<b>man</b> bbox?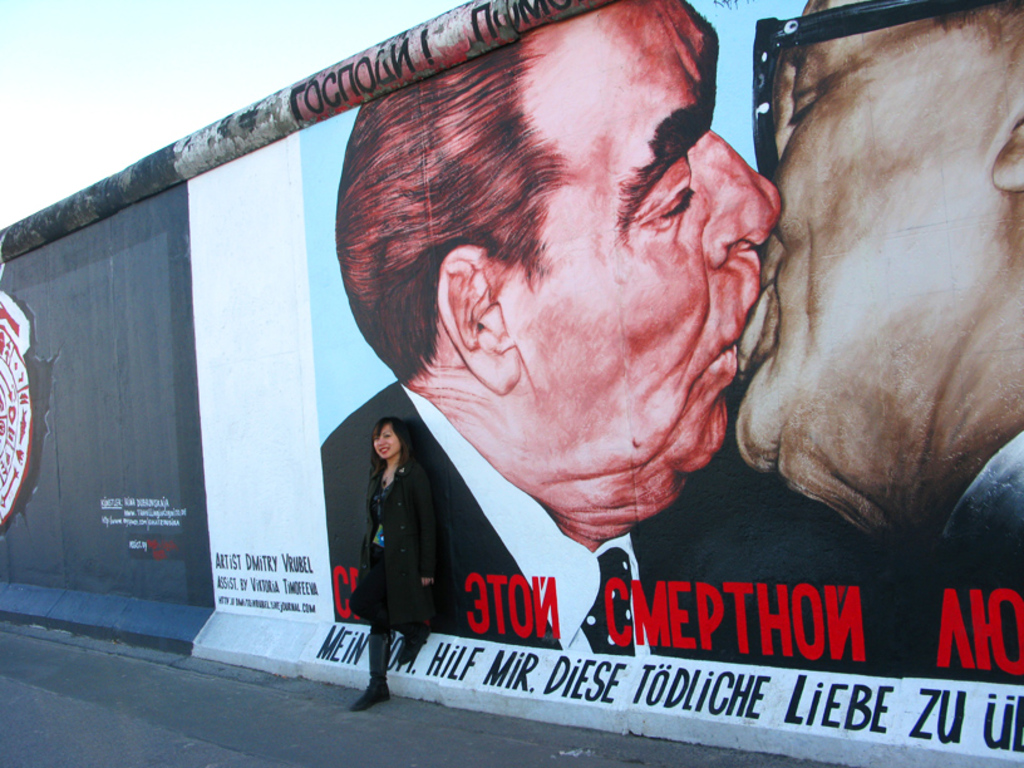
pyautogui.locateOnScreen(715, 0, 1023, 595)
